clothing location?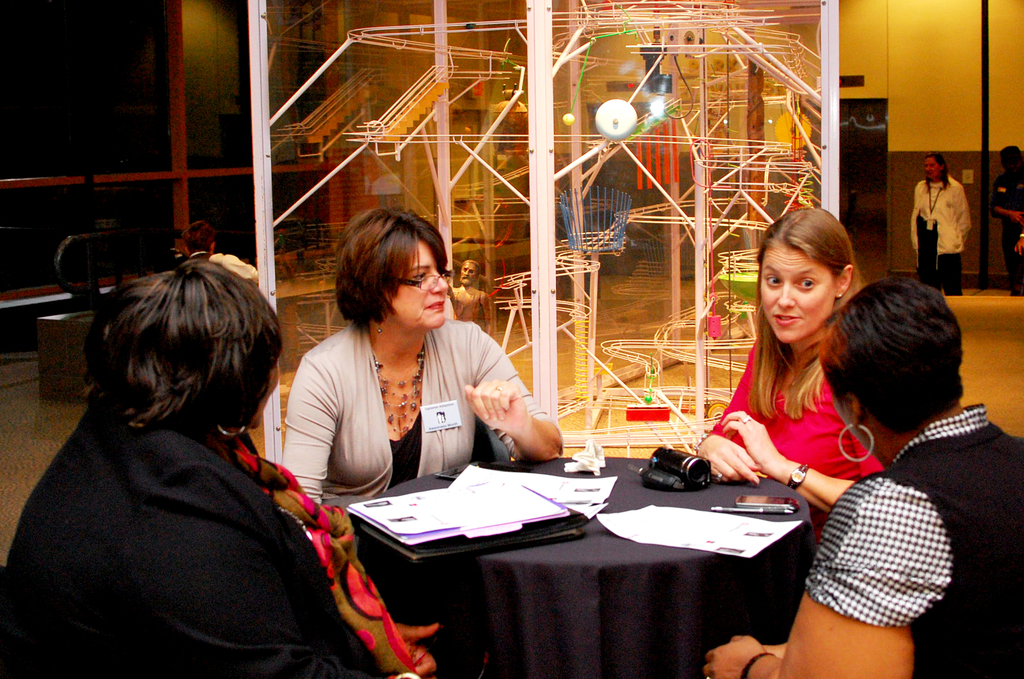
[451,285,497,336]
